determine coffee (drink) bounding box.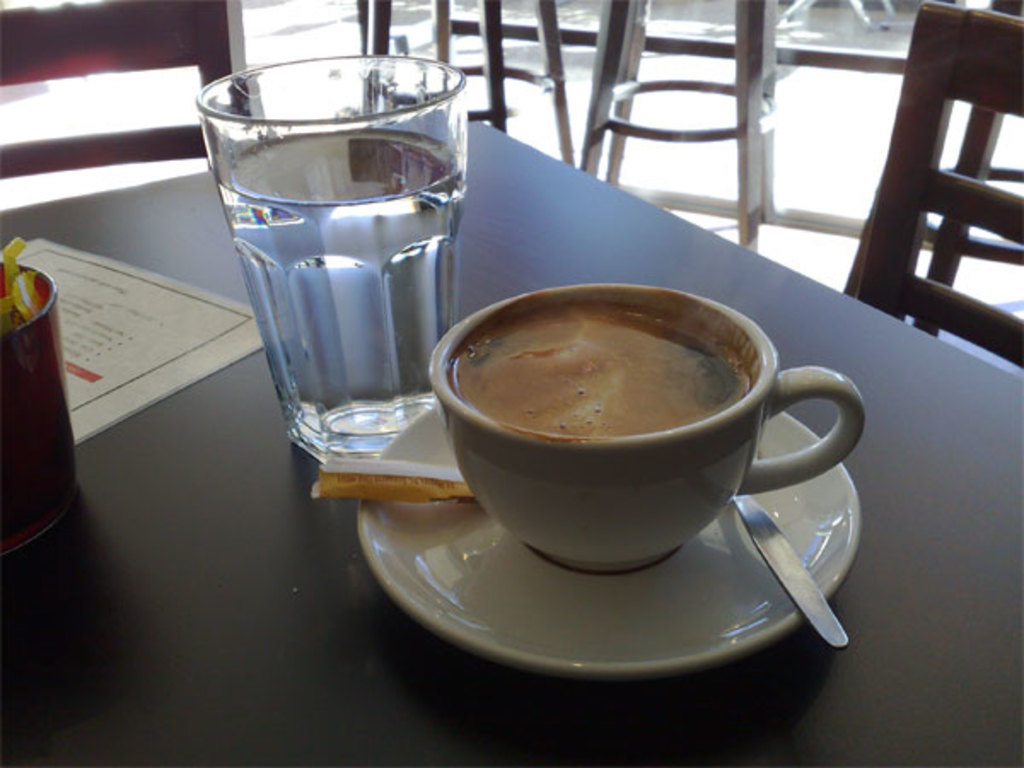
Determined: 449/299/763/437.
